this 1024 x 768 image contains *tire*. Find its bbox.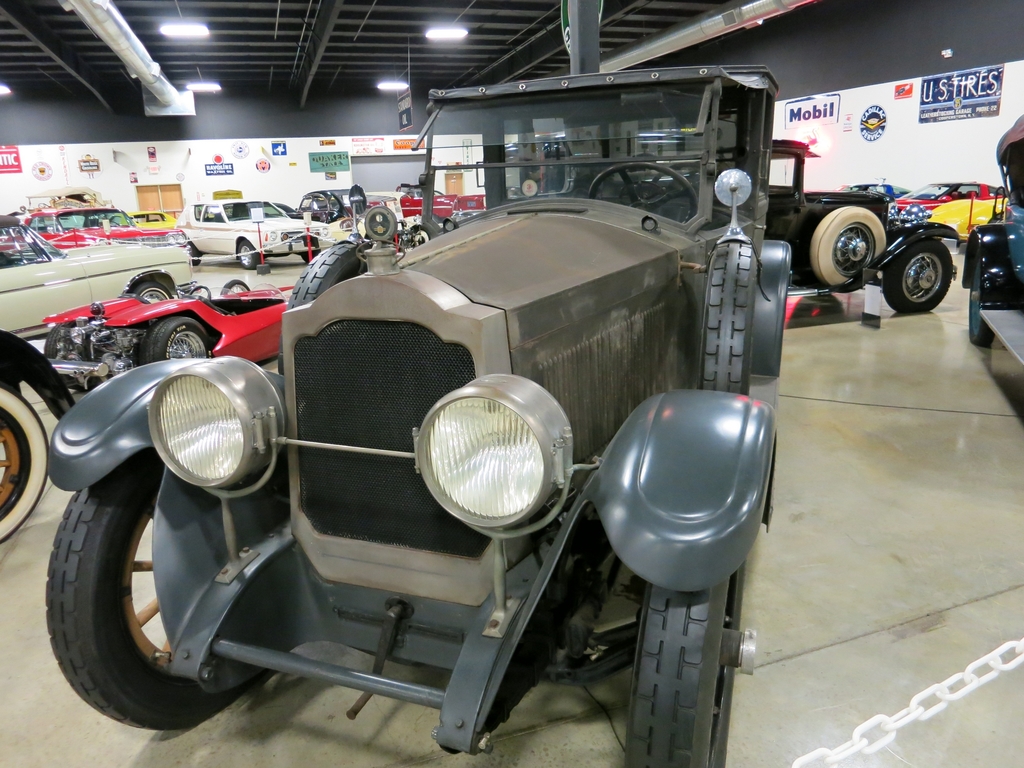
detection(0, 384, 52, 543).
